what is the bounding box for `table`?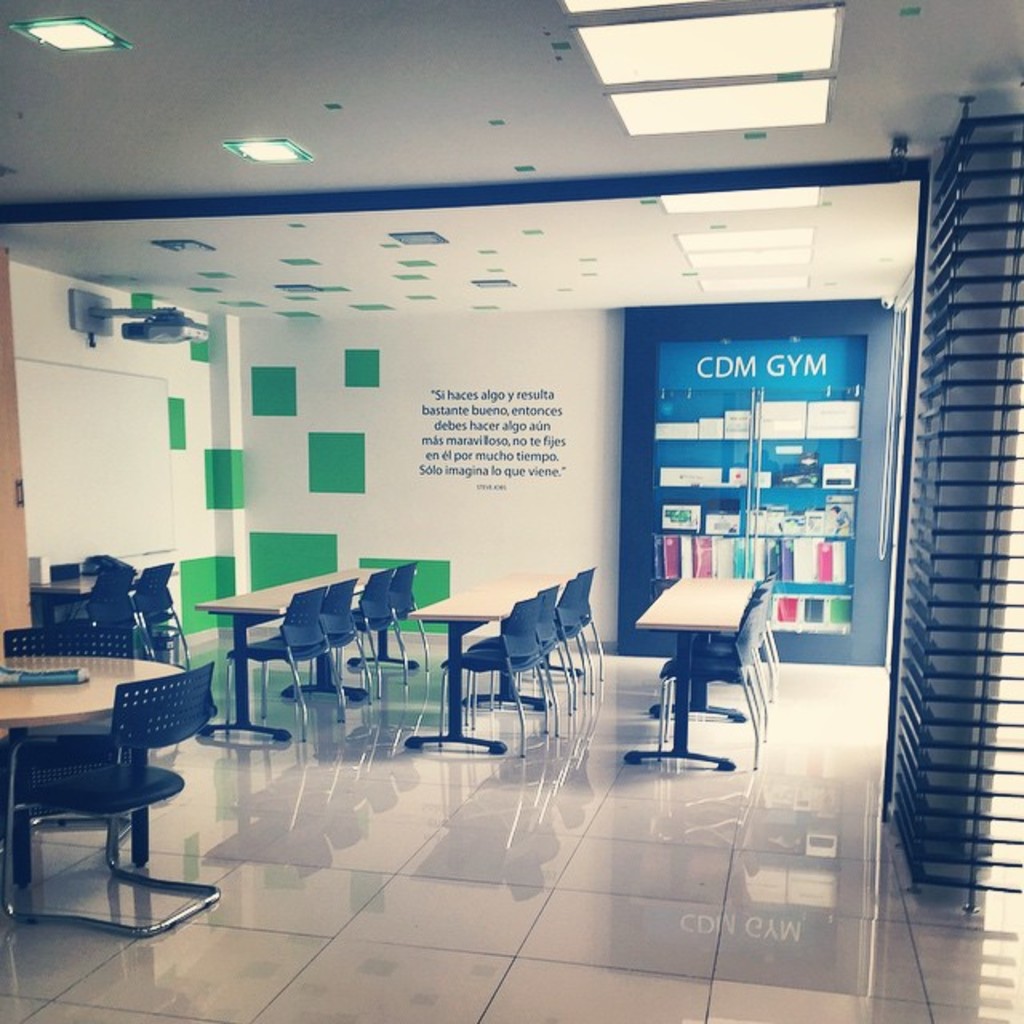
bbox(16, 618, 285, 968).
